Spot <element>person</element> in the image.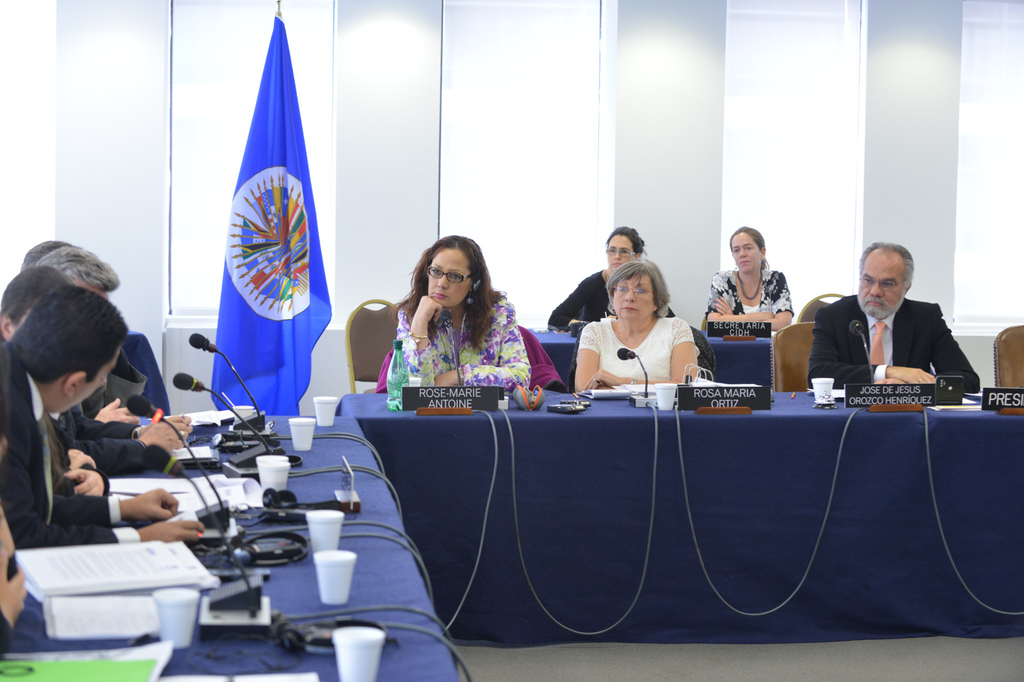
<element>person</element> found at bbox=(29, 246, 139, 408).
